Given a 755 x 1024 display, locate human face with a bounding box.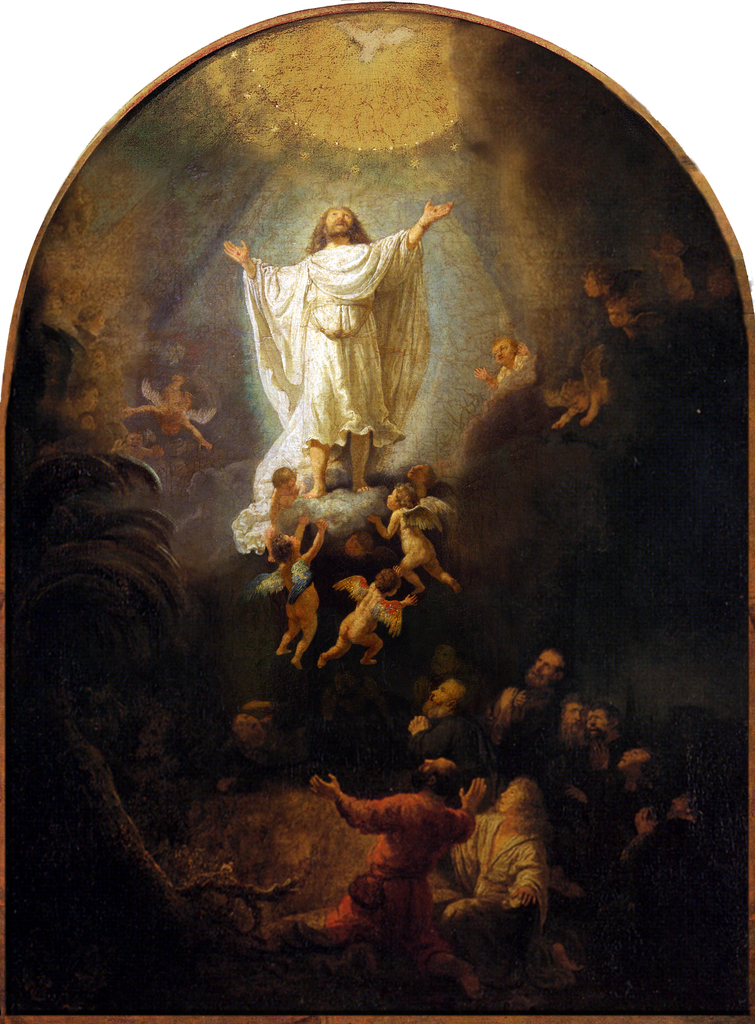
Located: 418:751:456:772.
